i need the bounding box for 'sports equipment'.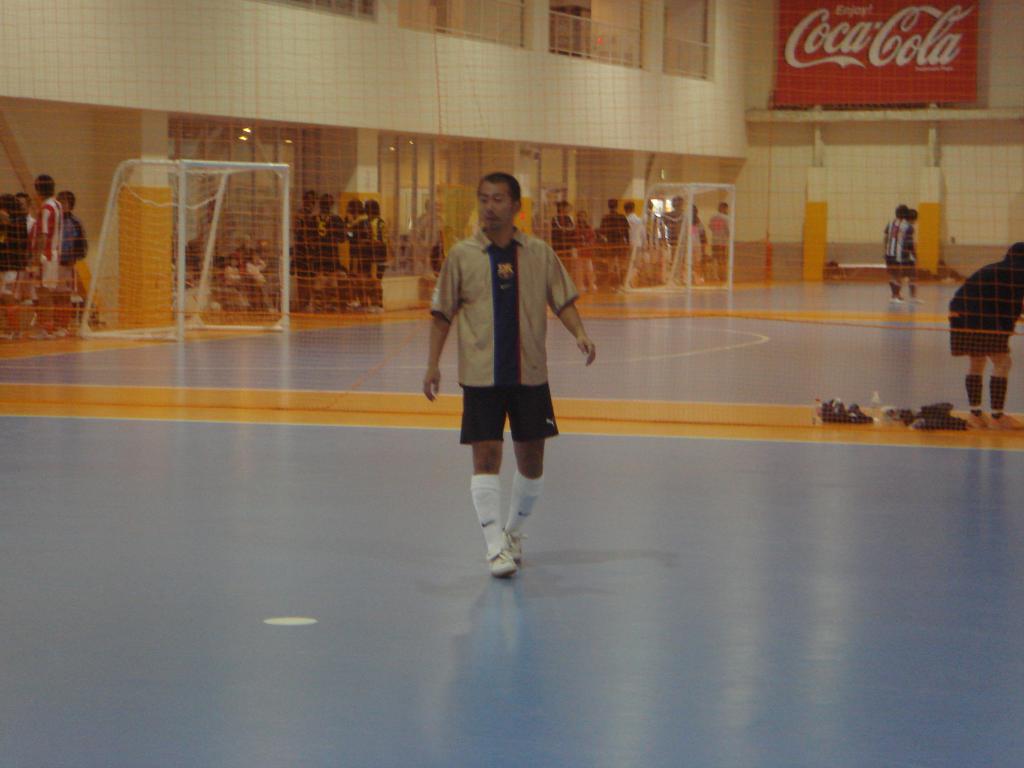
Here it is: (490,530,523,579).
